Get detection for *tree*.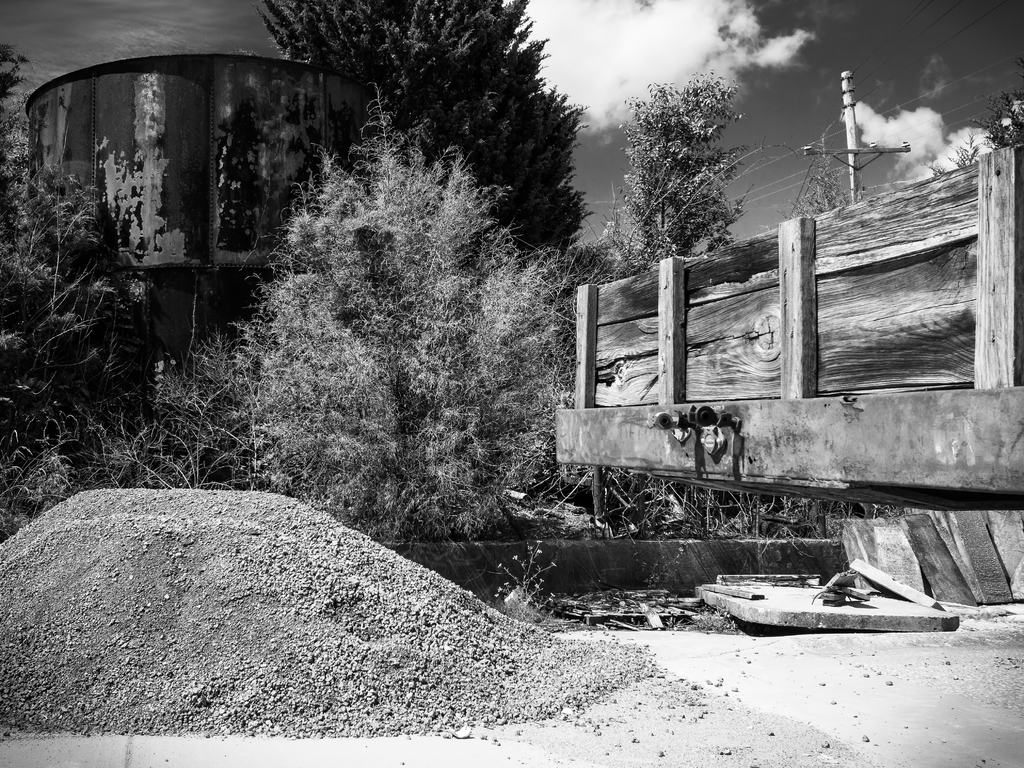
Detection: x1=774, y1=135, x2=867, y2=223.
